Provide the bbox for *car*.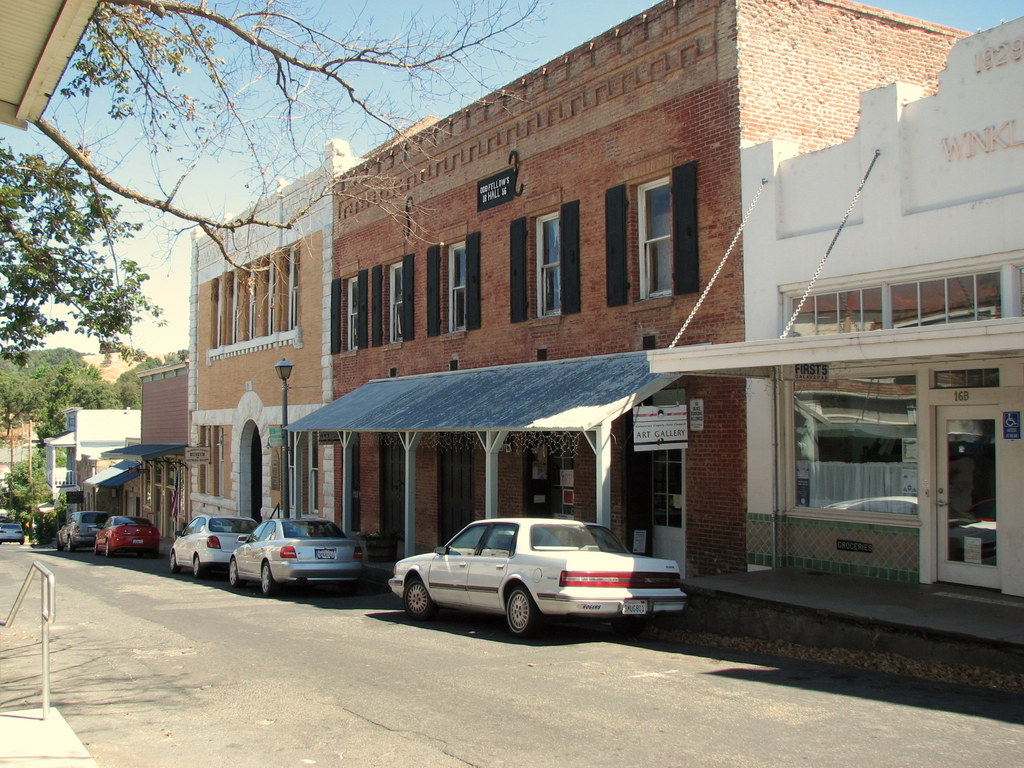
x1=170, y1=516, x2=255, y2=577.
